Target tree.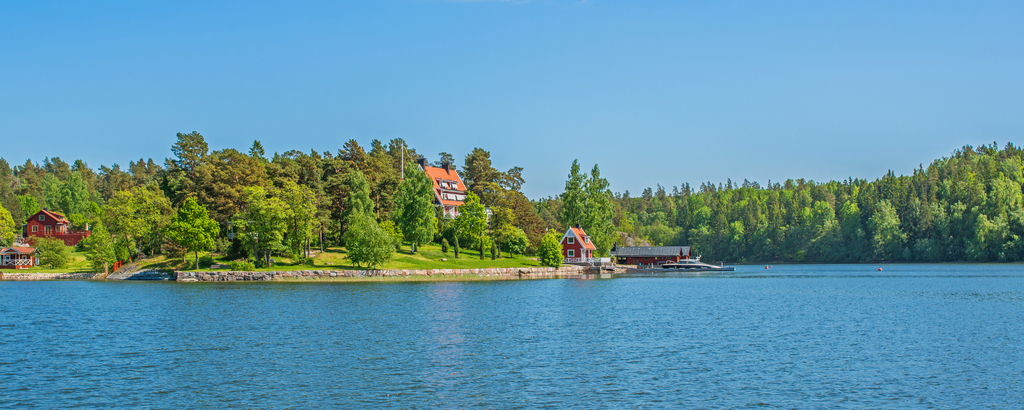
Target region: left=71, top=157, right=102, bottom=200.
